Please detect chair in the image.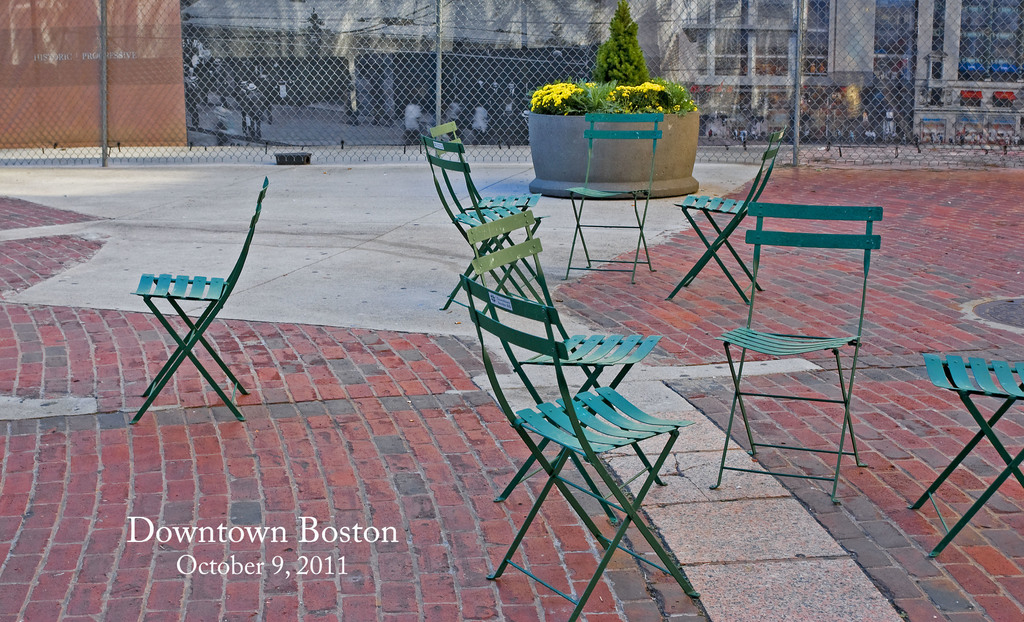
714/200/881/507.
